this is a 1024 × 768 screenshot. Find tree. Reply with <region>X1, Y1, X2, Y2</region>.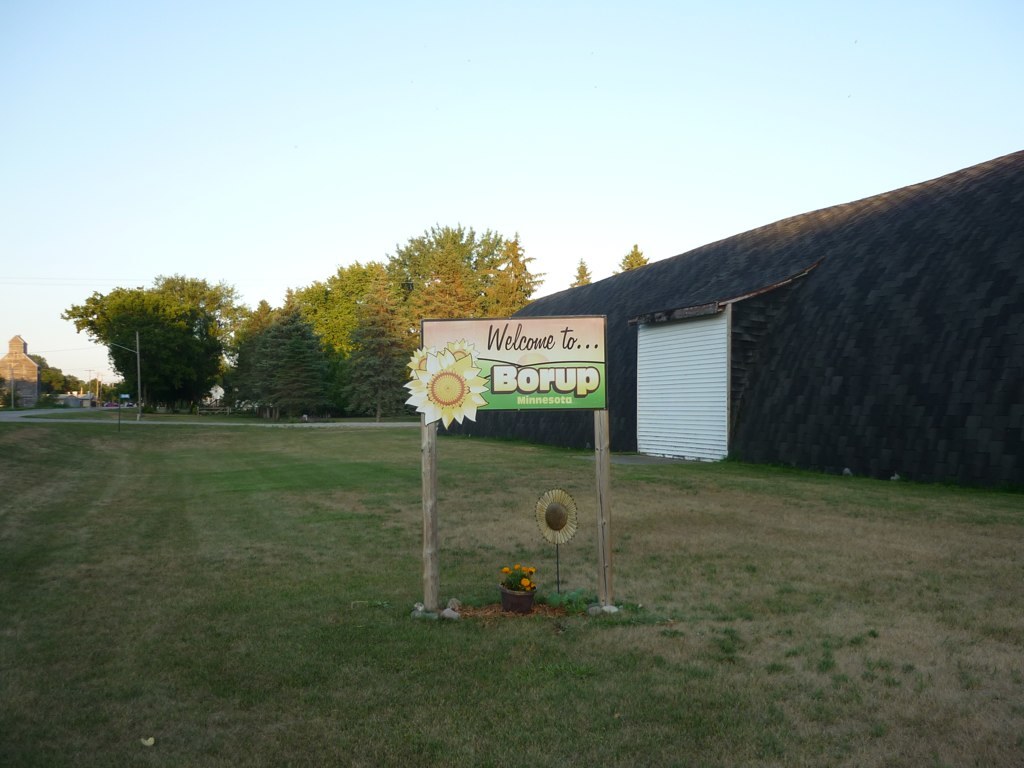
<region>326, 267, 413, 420</region>.
